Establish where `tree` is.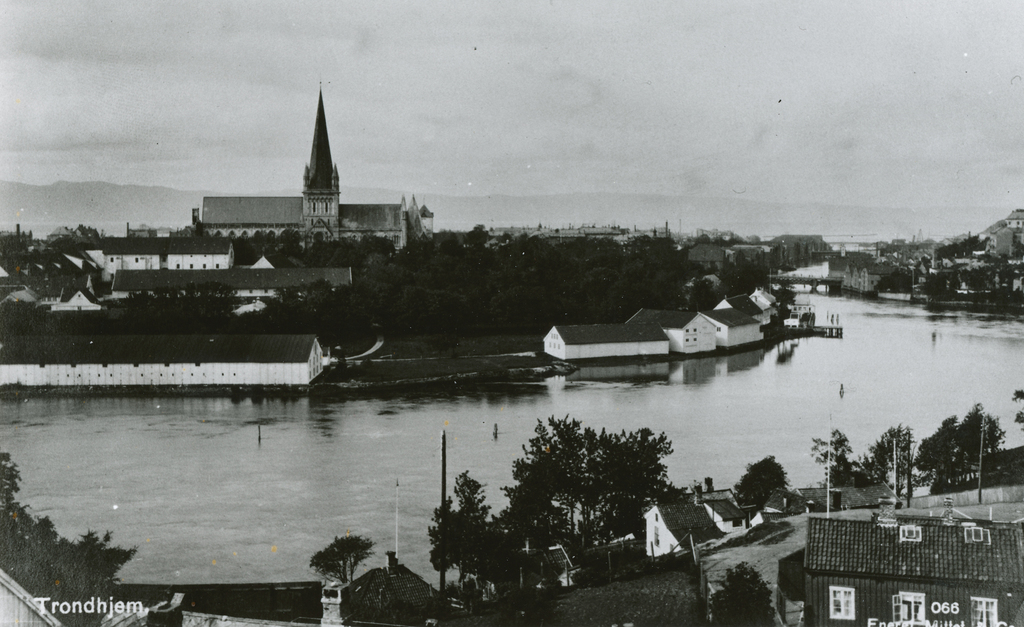
Established at detection(911, 412, 961, 491).
